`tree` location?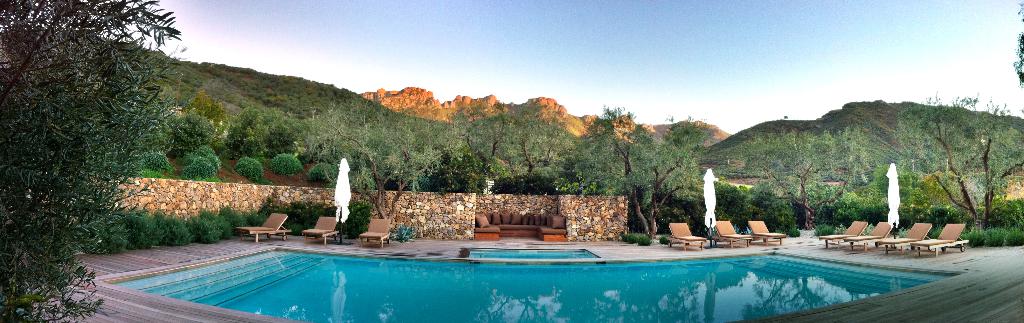
661 107 719 160
